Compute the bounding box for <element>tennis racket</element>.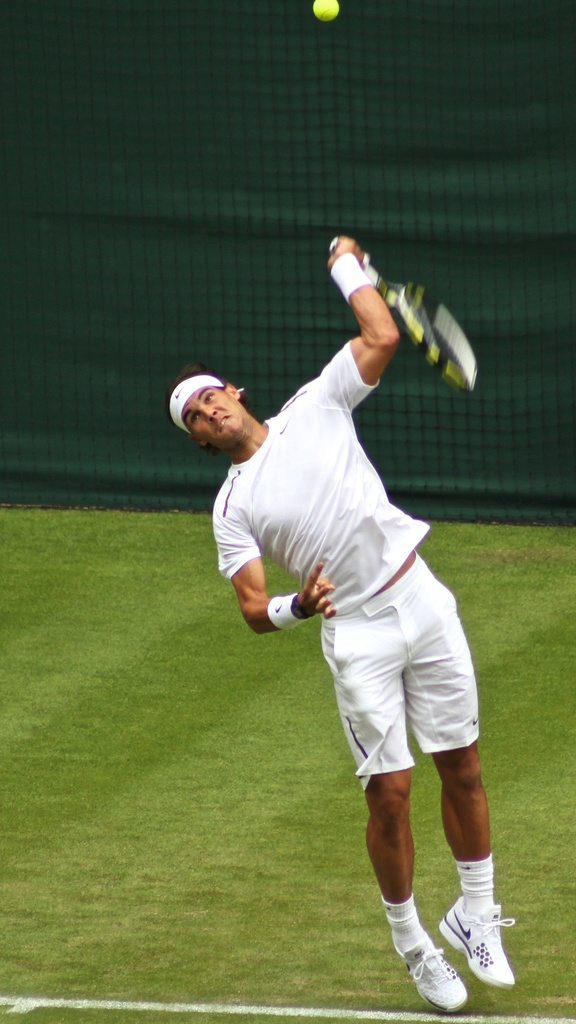
331:239:477:387.
